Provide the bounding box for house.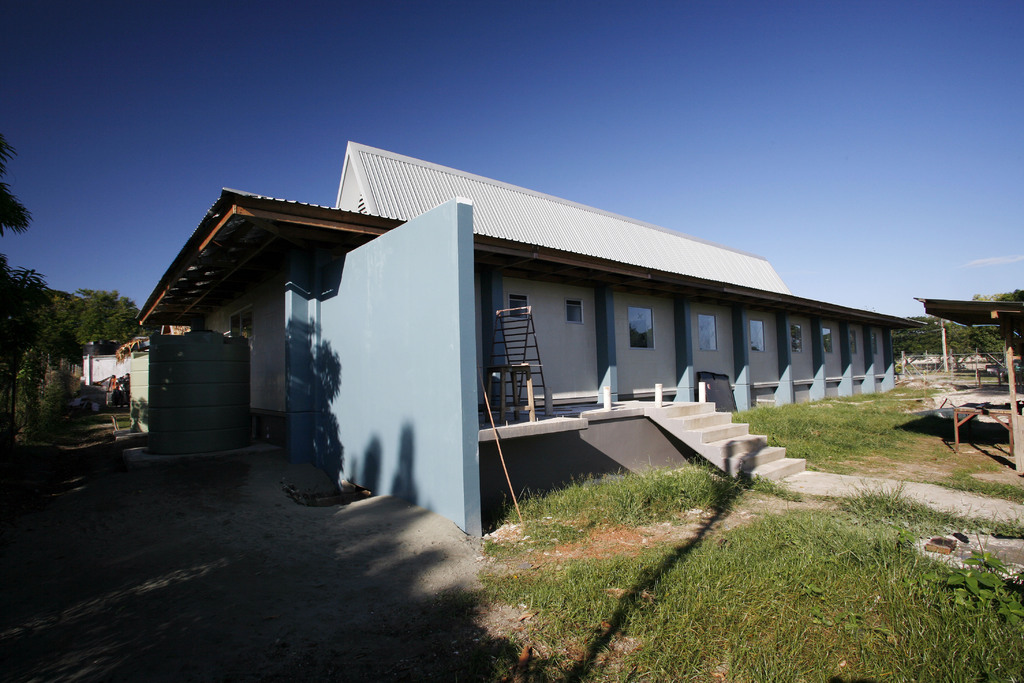
BBox(136, 140, 928, 535).
